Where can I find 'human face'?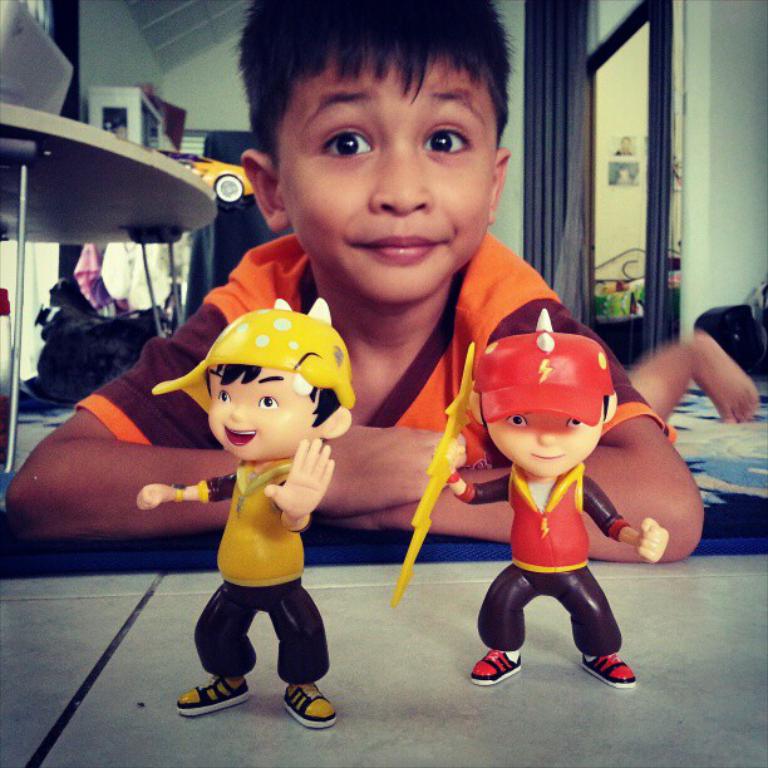
You can find it at 494/412/607/472.
